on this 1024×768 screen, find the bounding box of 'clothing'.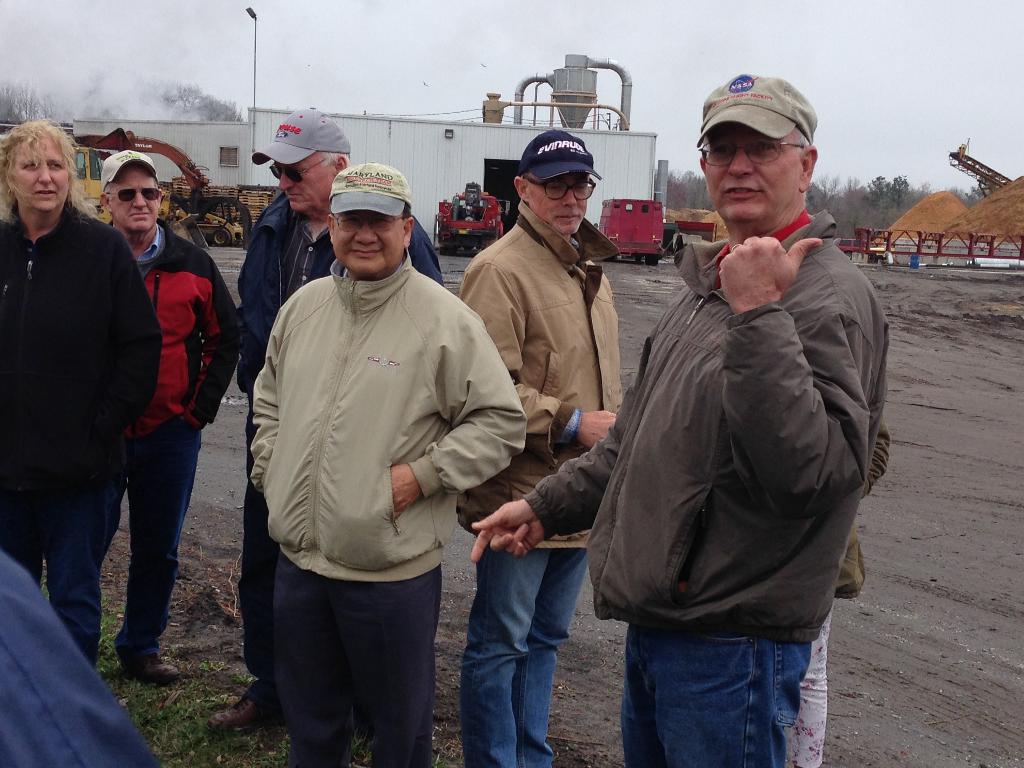
Bounding box: bbox(111, 219, 193, 637).
